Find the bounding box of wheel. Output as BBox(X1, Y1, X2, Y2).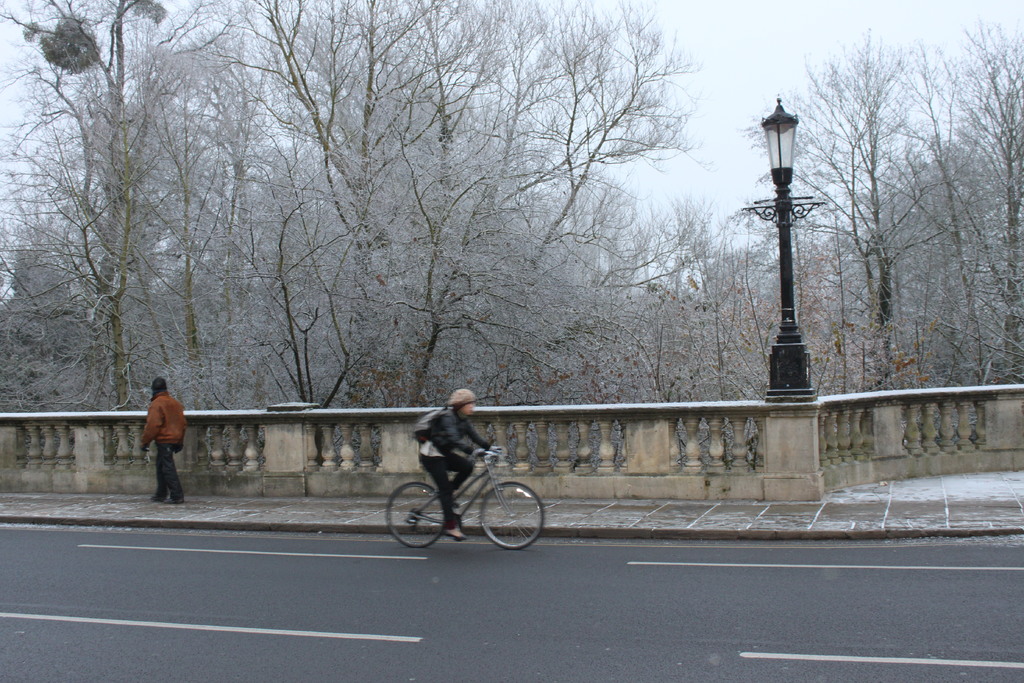
BBox(383, 481, 448, 548).
